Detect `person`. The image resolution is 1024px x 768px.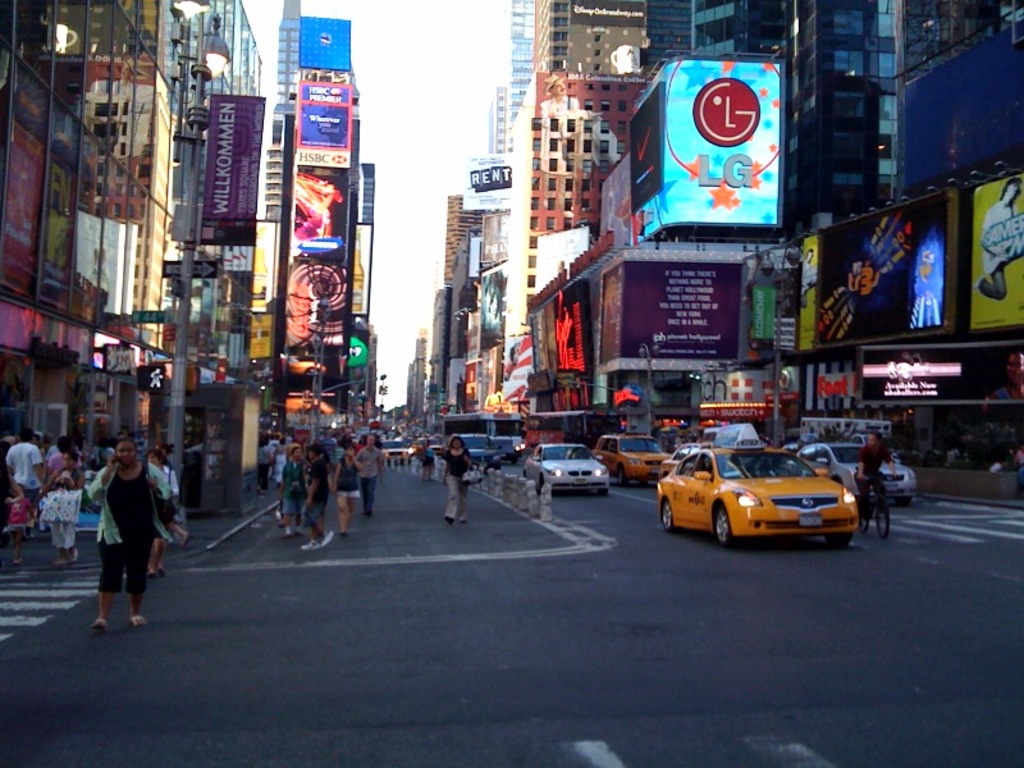
847/420/883/530.
